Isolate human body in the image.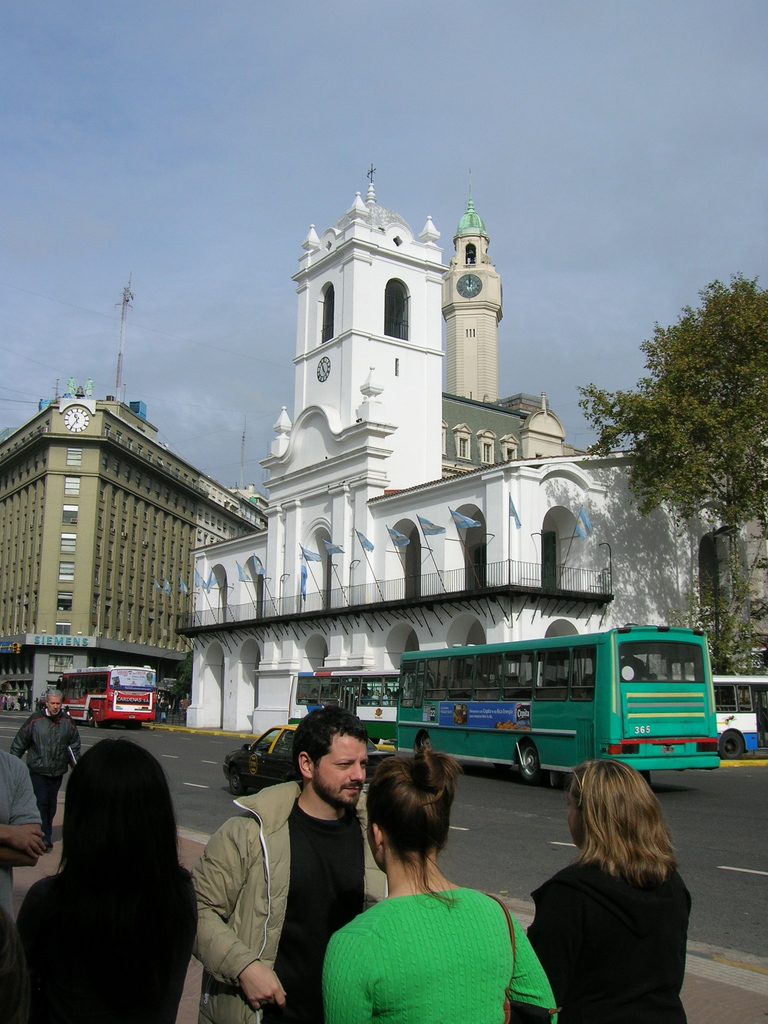
Isolated region: bbox(525, 755, 693, 1023).
